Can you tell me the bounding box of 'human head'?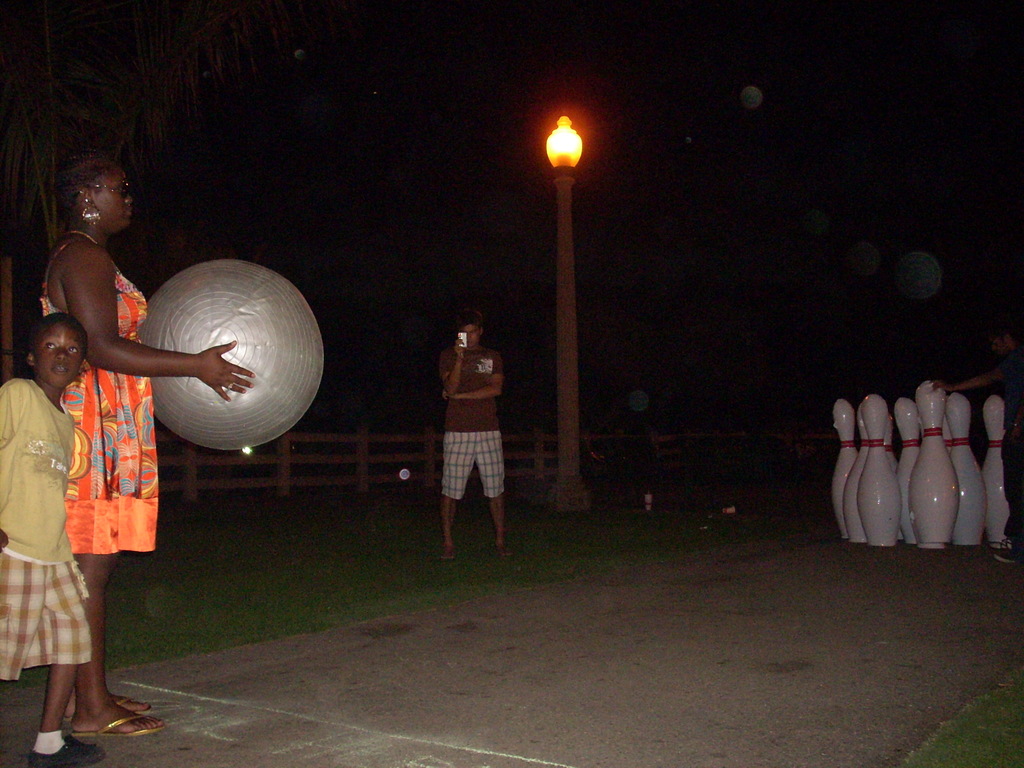
[x1=458, y1=314, x2=484, y2=351].
